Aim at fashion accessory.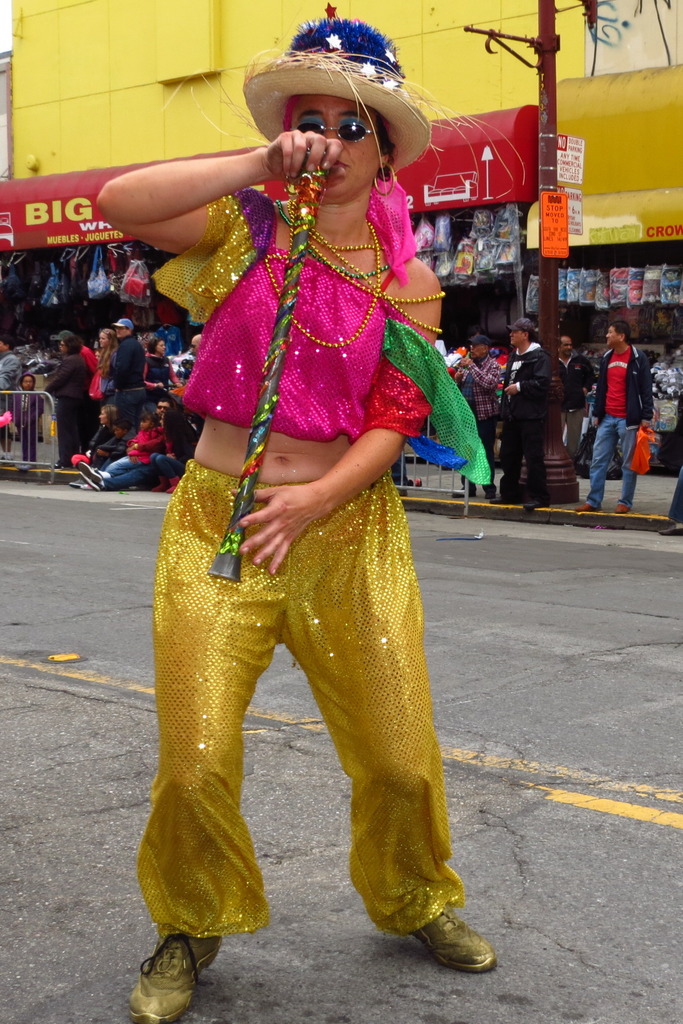
Aimed at [262,196,444,352].
